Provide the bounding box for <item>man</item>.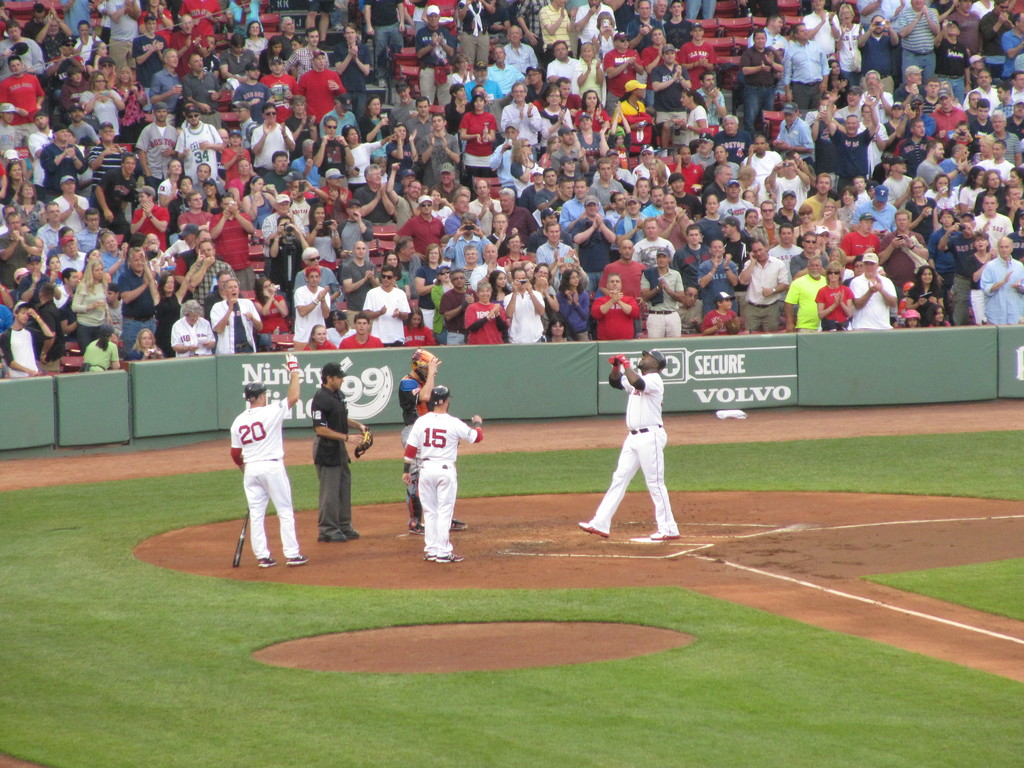
[339,198,374,267].
